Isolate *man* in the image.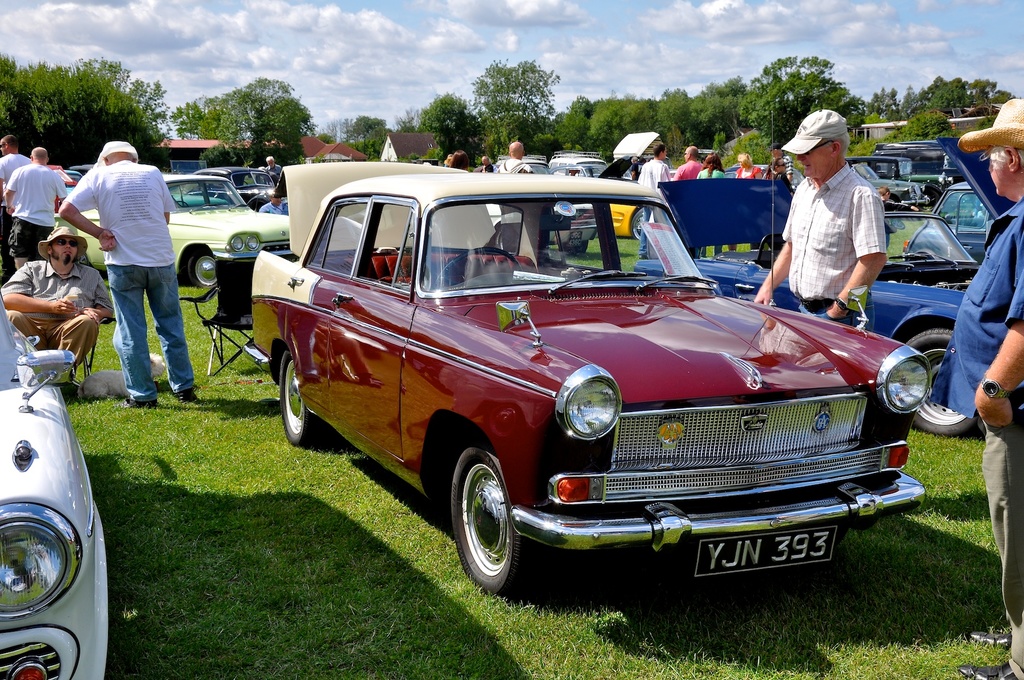
Isolated region: rect(66, 134, 183, 398).
